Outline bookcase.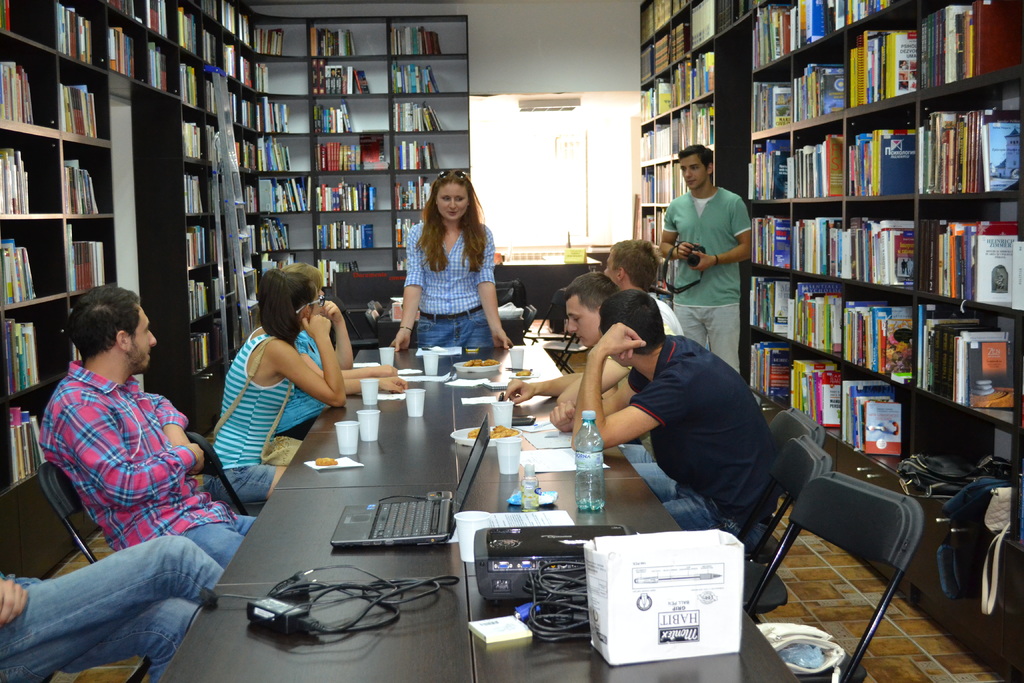
Outline: Rect(0, 0, 470, 590).
